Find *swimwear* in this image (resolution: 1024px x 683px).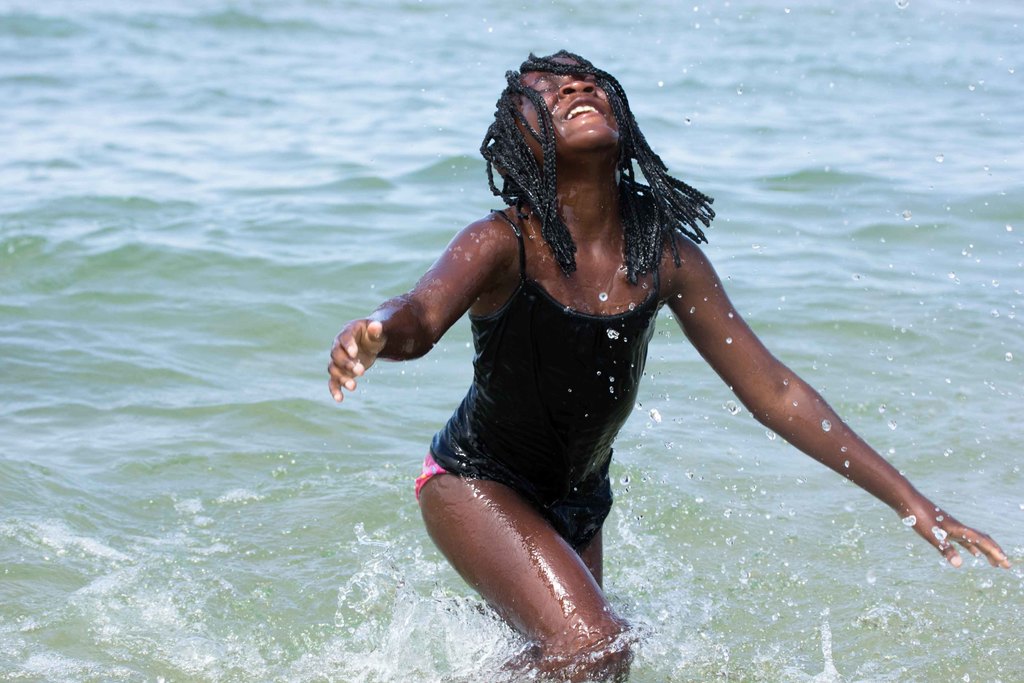
region(430, 200, 658, 548).
